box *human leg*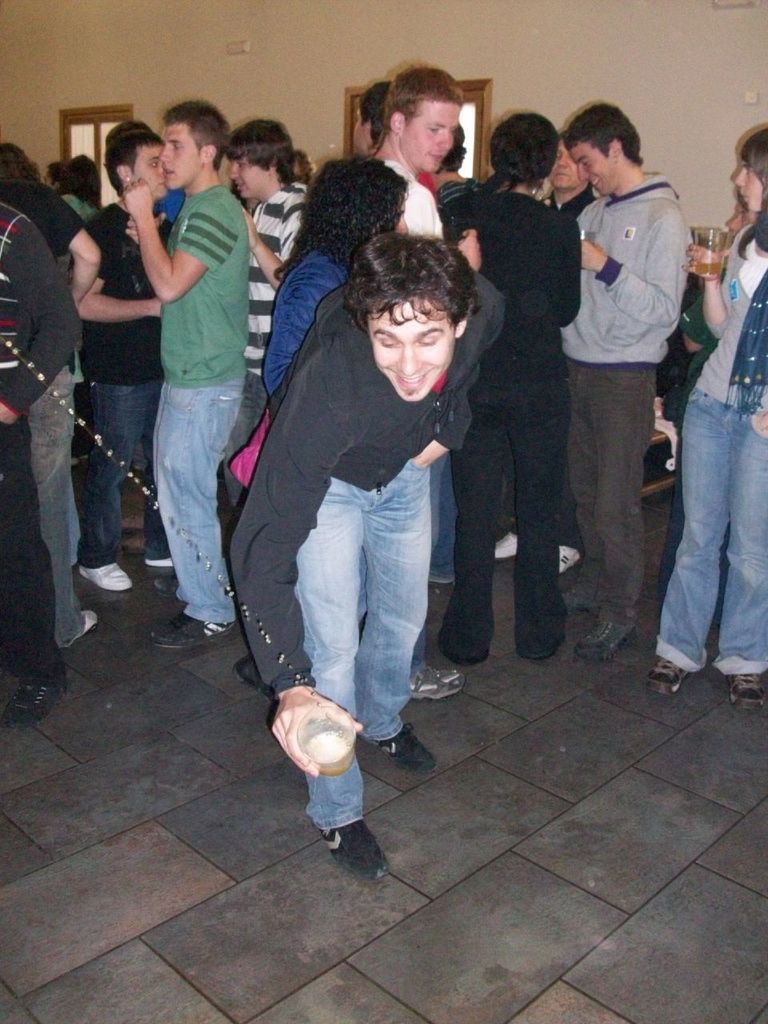
{"left": 74, "top": 380, "right": 136, "bottom": 598}
